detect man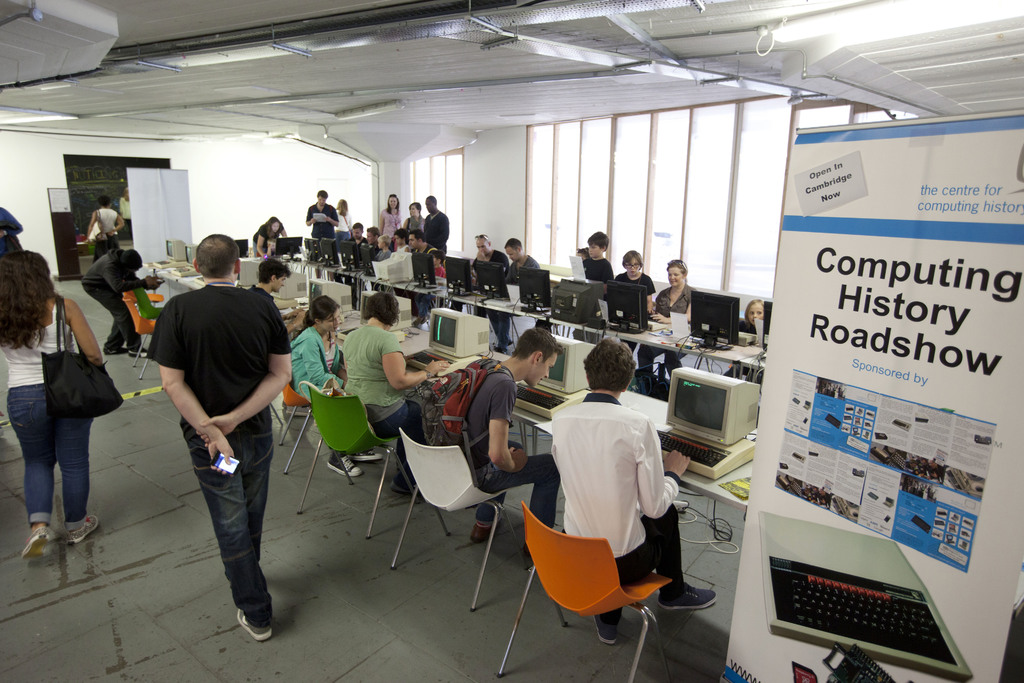
left=488, top=238, right=538, bottom=353
